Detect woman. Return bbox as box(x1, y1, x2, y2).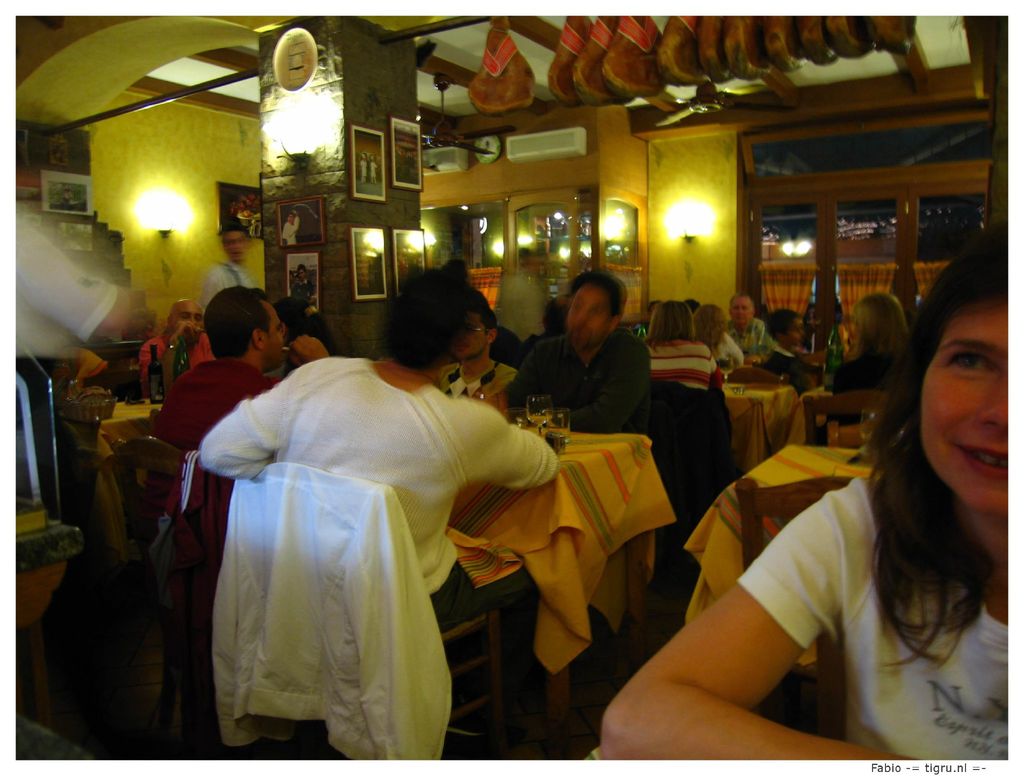
box(691, 304, 744, 366).
